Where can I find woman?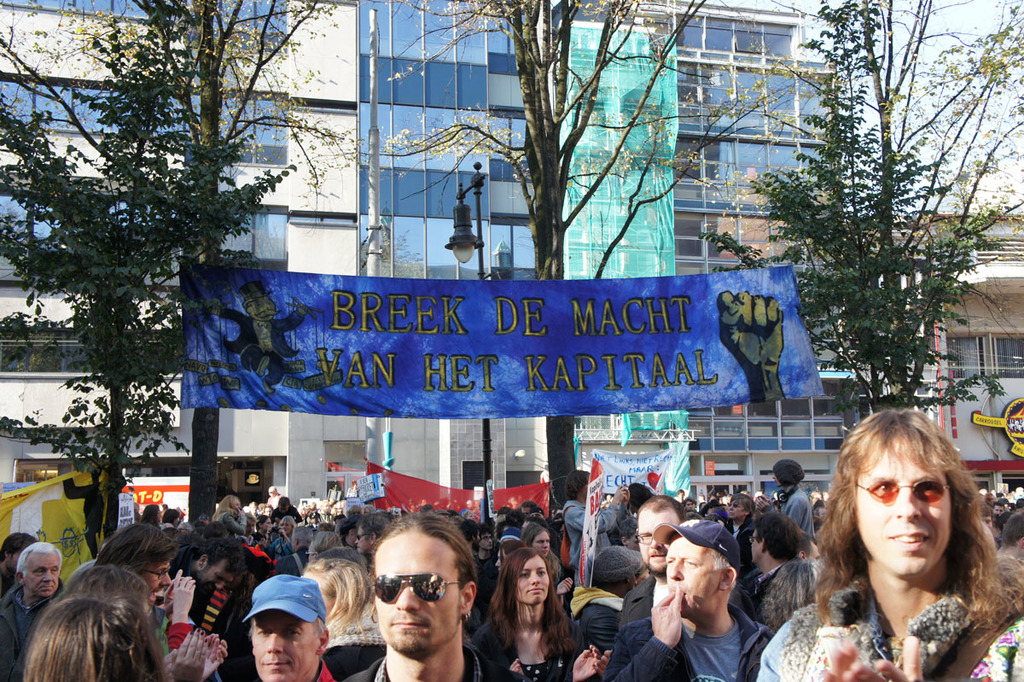
You can find it at locate(467, 545, 602, 679).
